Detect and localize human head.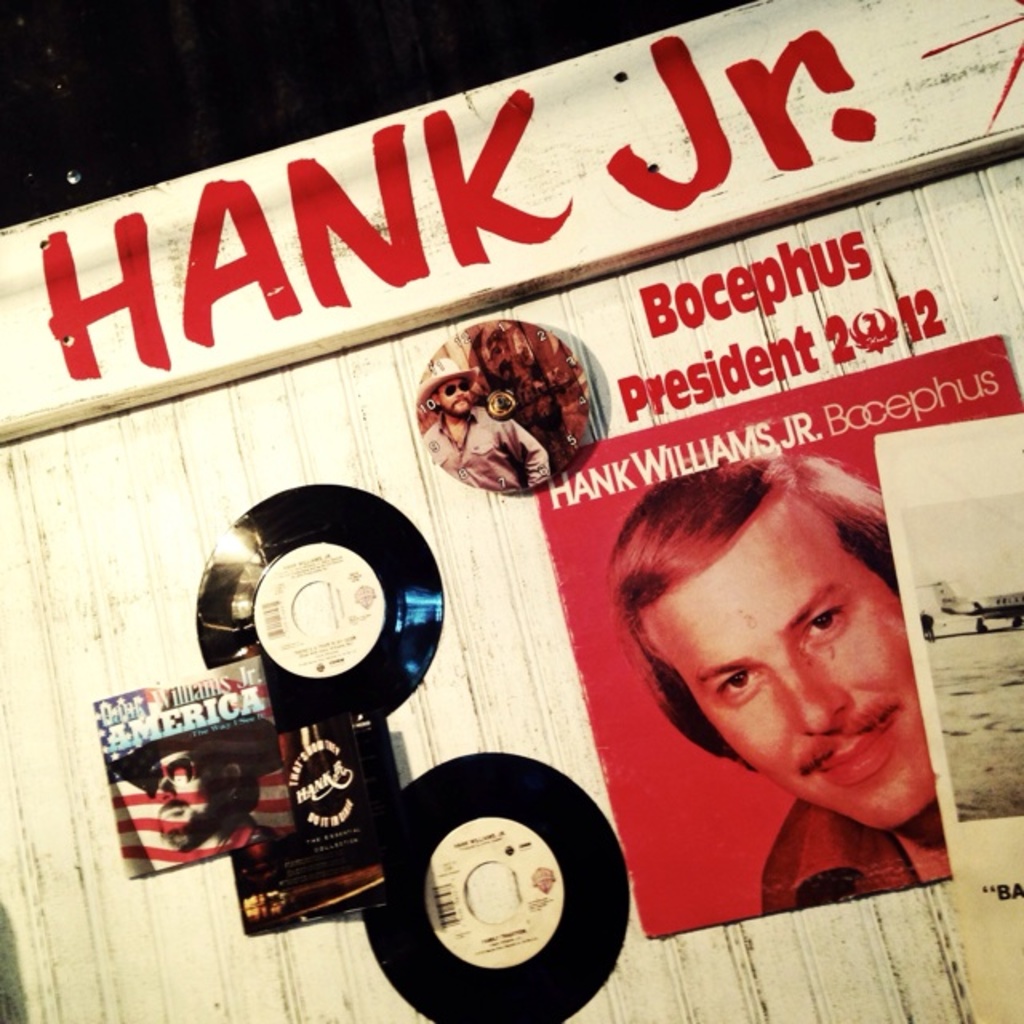
Localized at <region>432, 358, 474, 419</region>.
